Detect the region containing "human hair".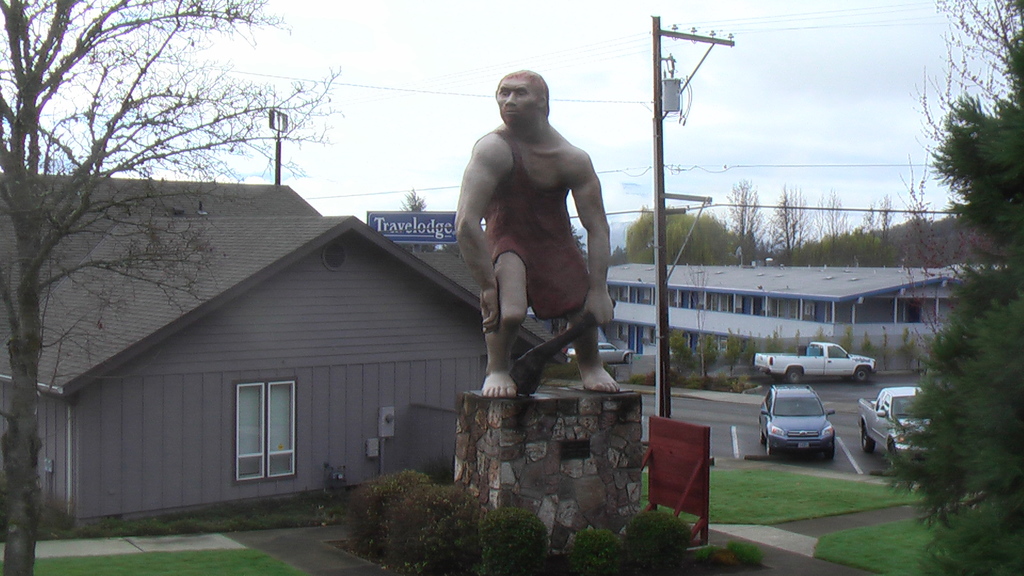
box=[495, 64, 551, 127].
